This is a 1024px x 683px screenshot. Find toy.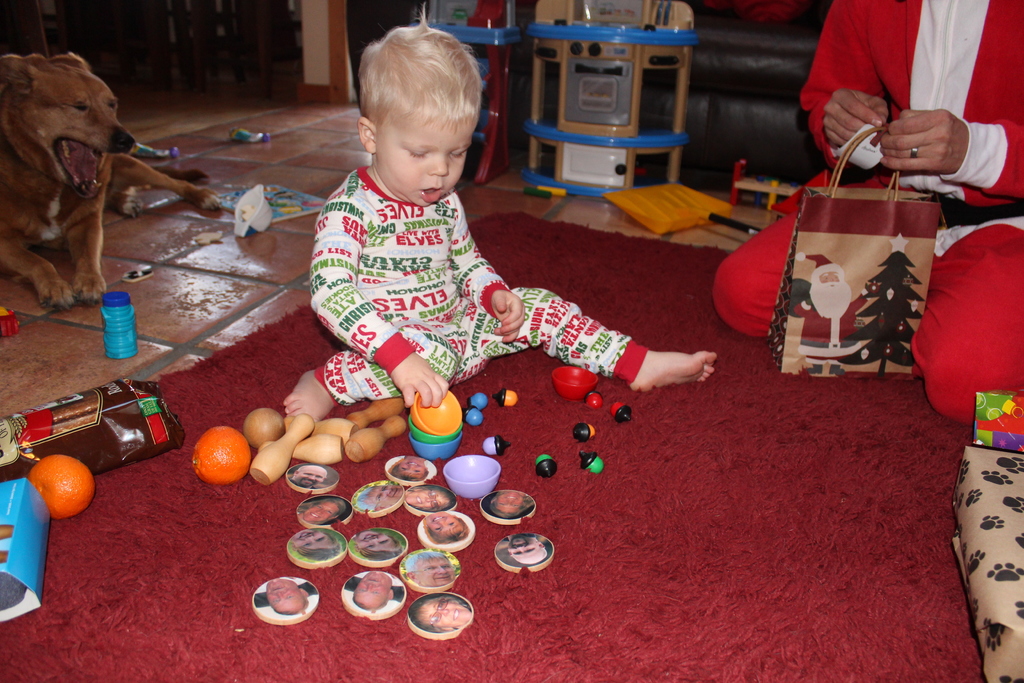
Bounding box: x1=465 y1=411 x2=484 y2=432.
